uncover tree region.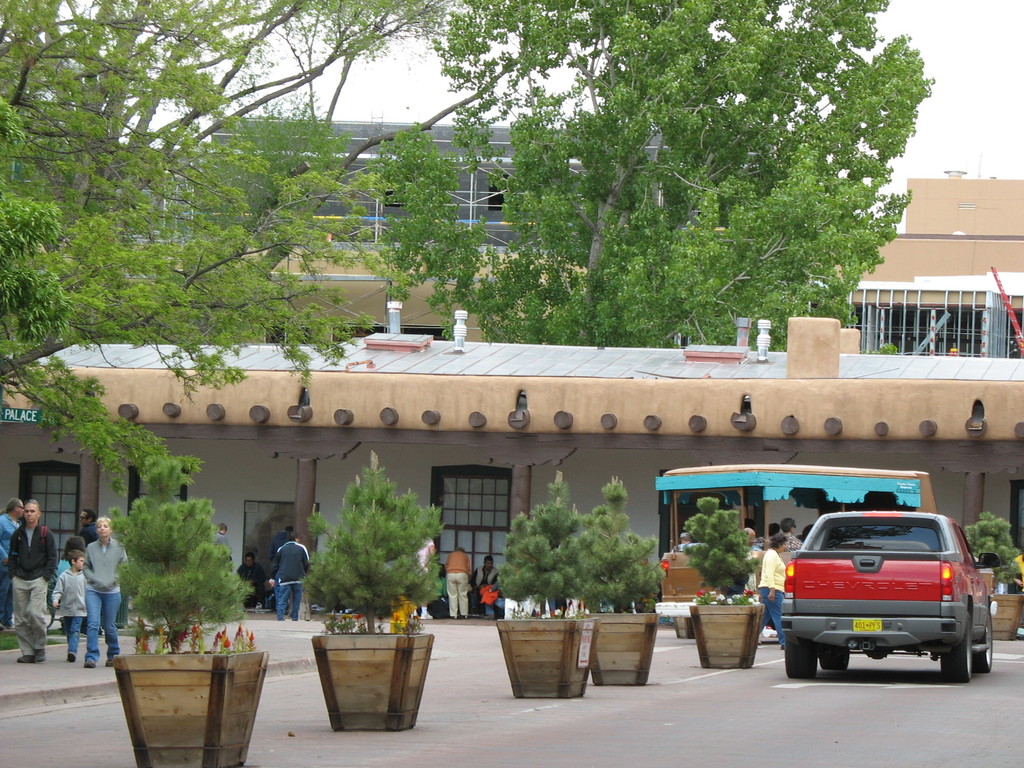
Uncovered: <region>433, 0, 935, 349</region>.
